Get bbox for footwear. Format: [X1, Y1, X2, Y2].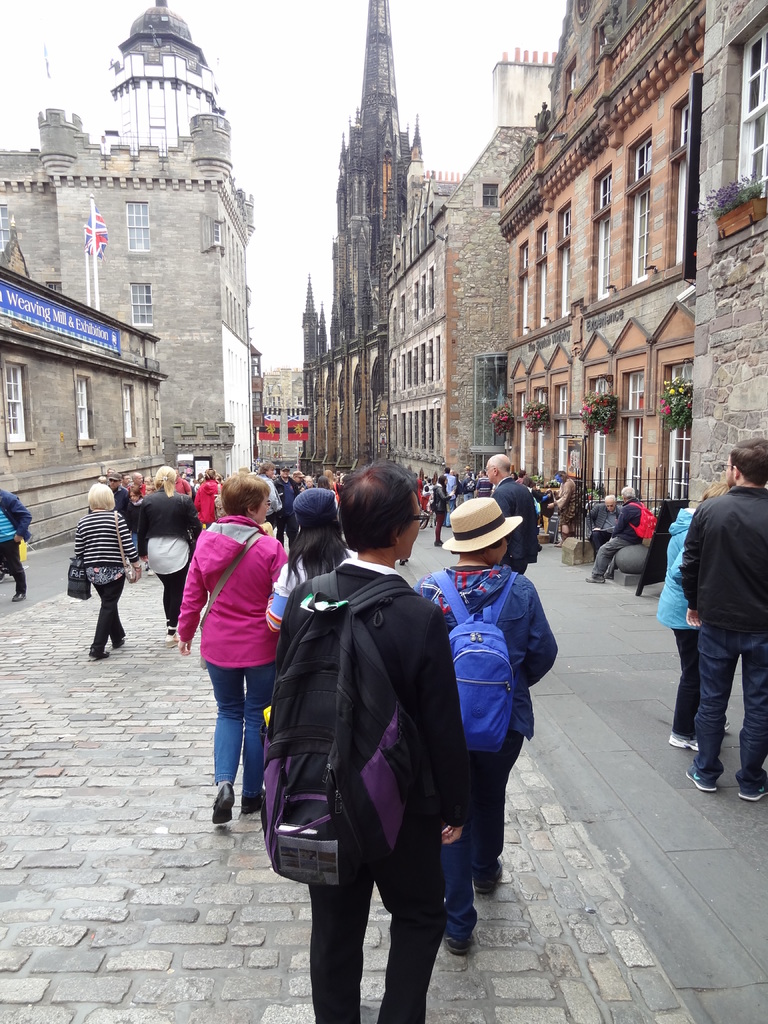
[428, 522, 435, 529].
